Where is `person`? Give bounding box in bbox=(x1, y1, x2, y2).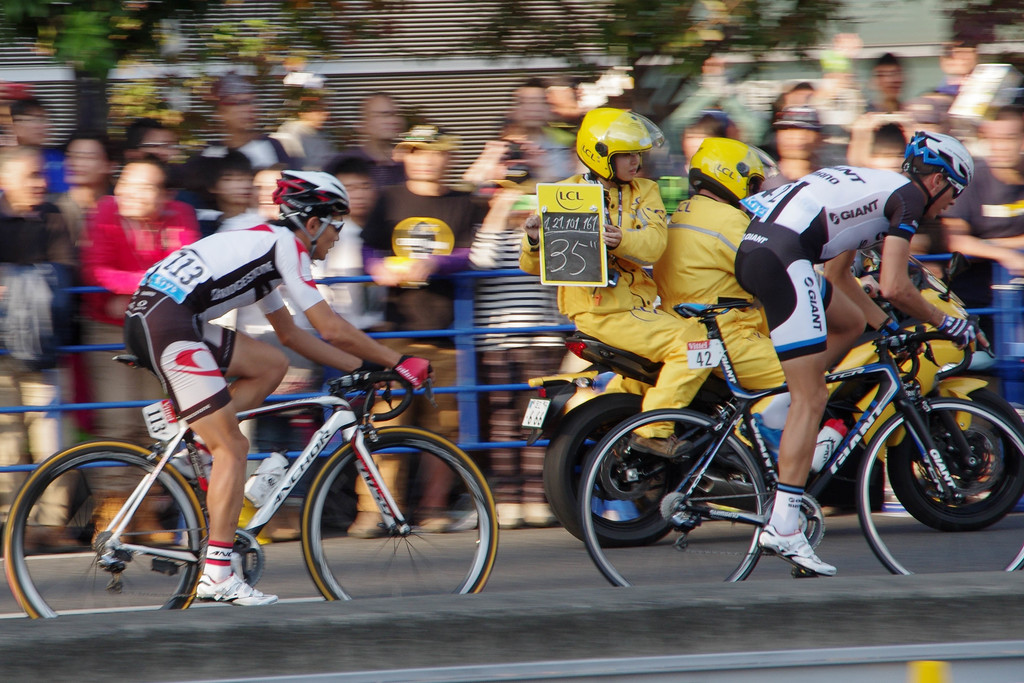
bbox=(82, 149, 203, 549).
